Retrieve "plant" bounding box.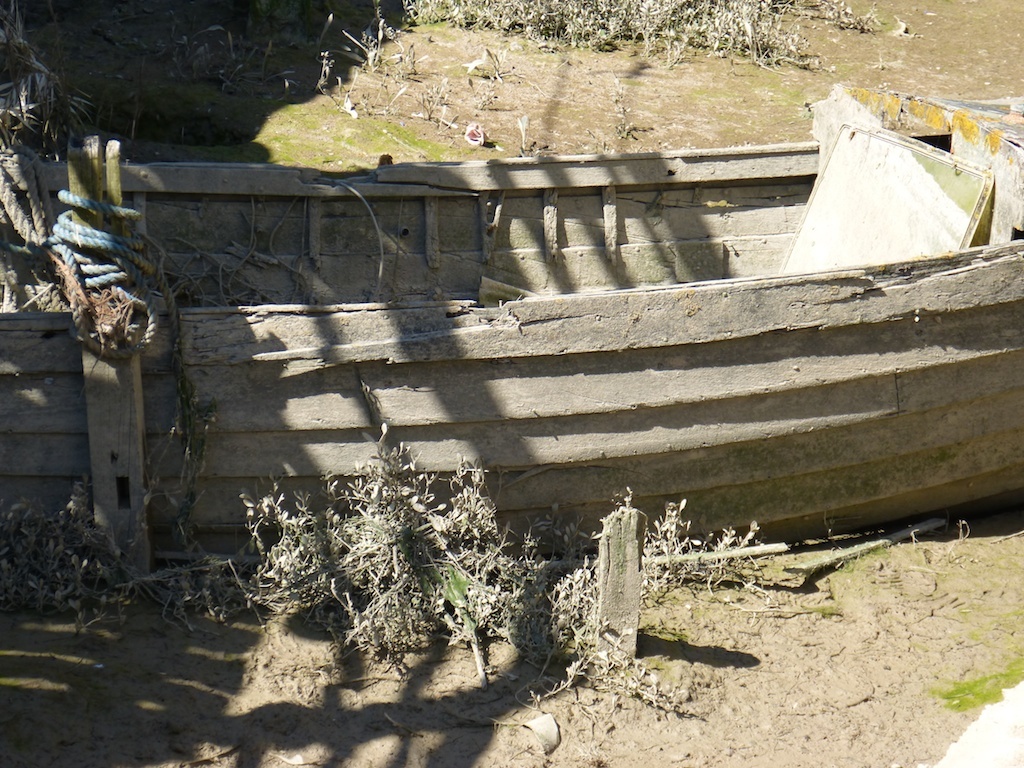
Bounding box: [612, 71, 652, 141].
